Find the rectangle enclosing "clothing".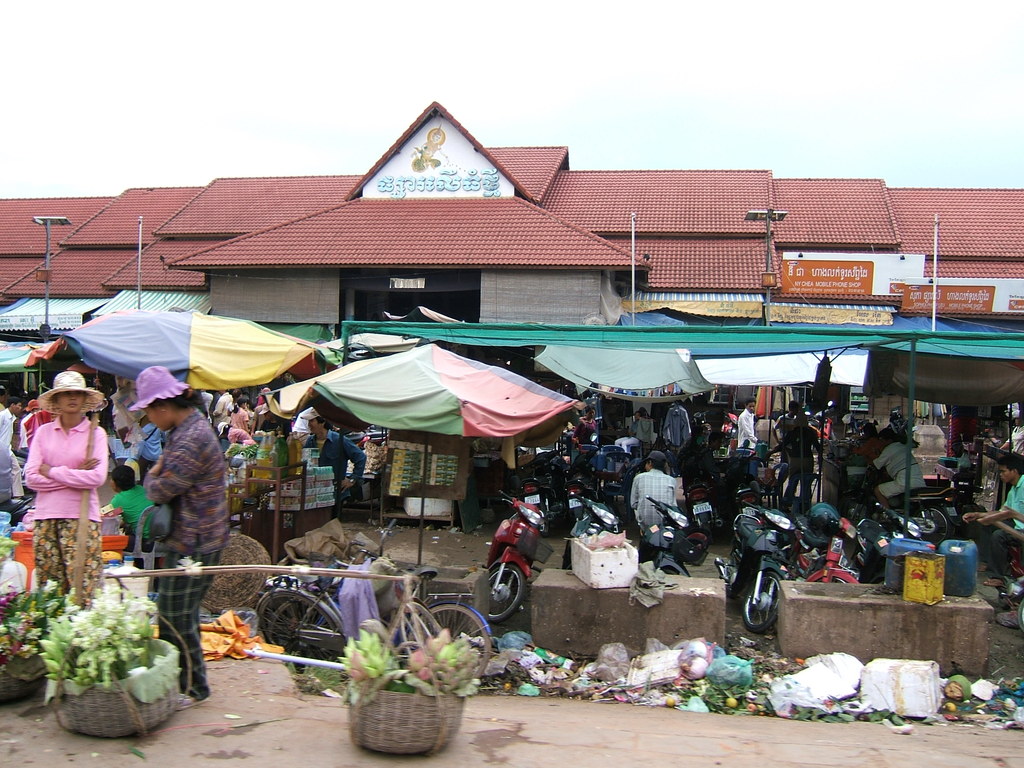
l=20, t=388, r=112, b=570.
